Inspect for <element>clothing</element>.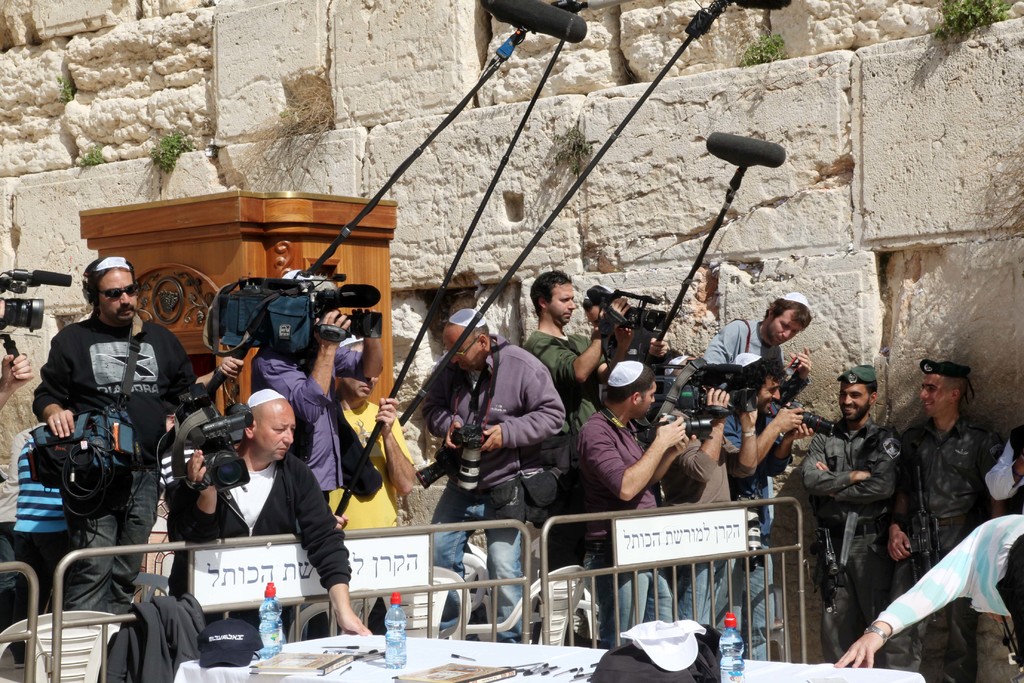
Inspection: region(878, 407, 1005, 682).
